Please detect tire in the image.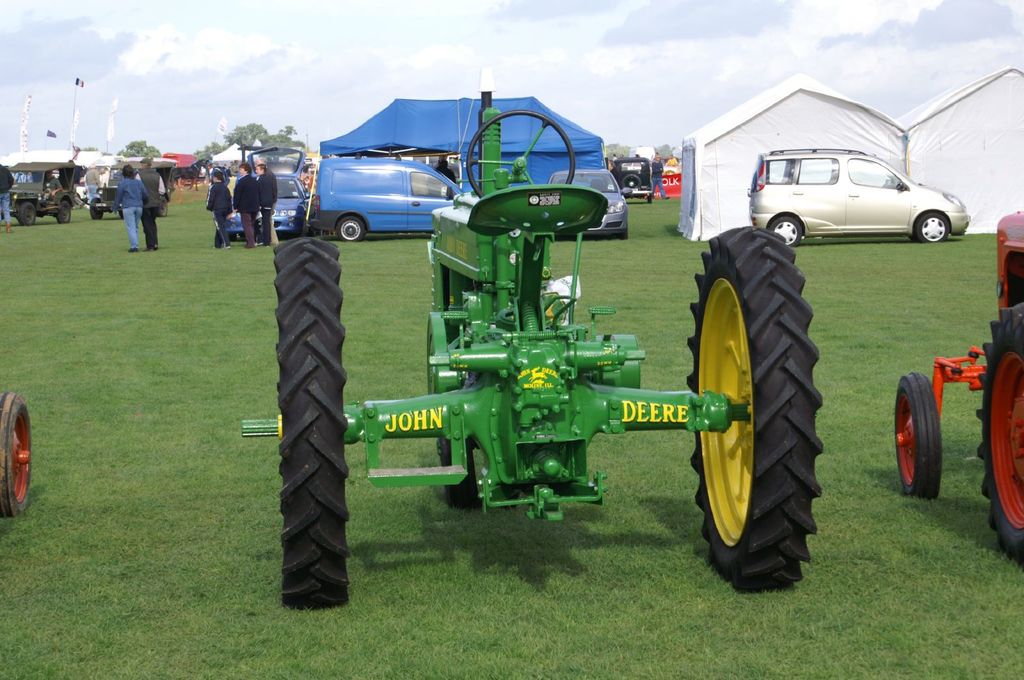
left=91, top=198, right=102, bottom=219.
